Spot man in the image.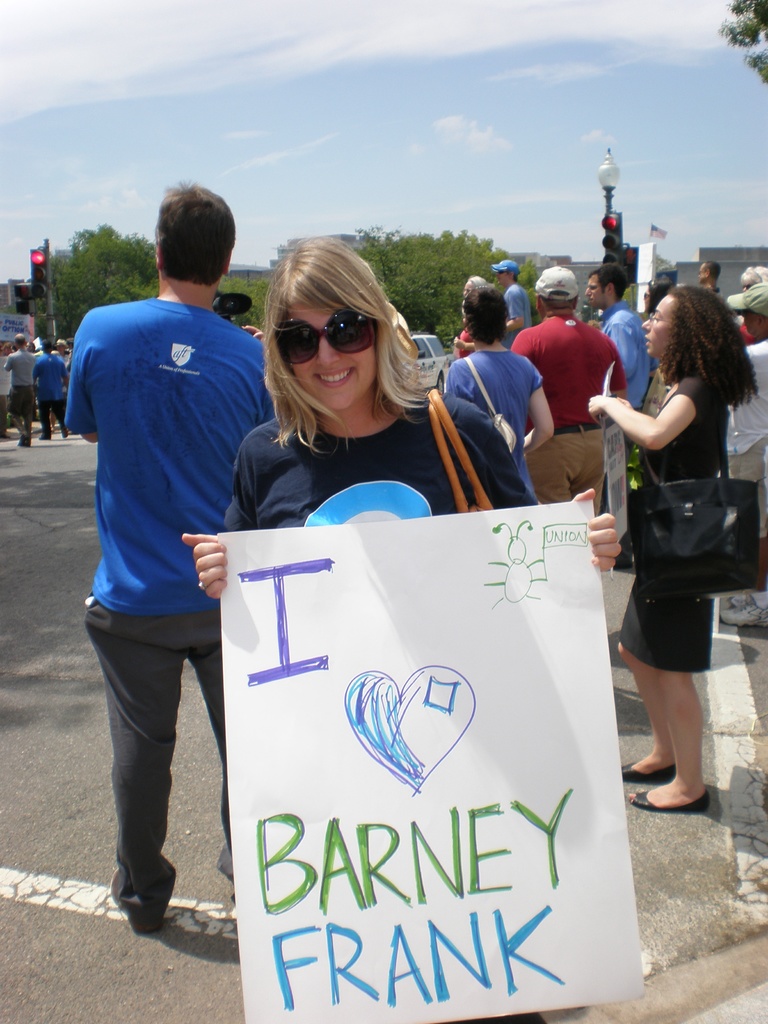
man found at BBox(1, 333, 36, 449).
